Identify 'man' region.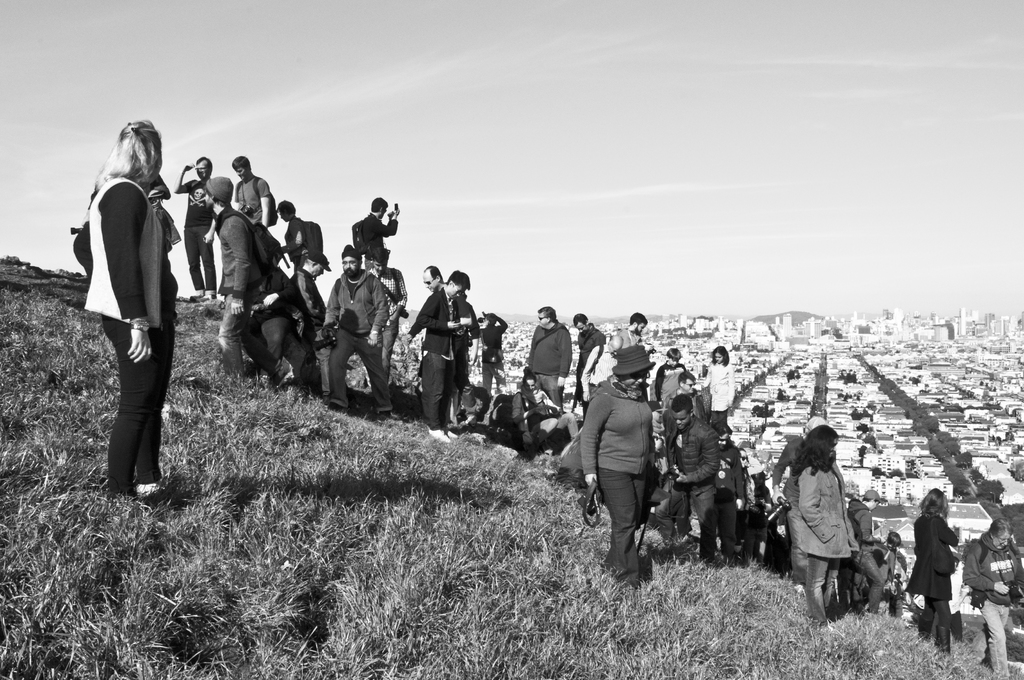
Region: 293 246 332 361.
